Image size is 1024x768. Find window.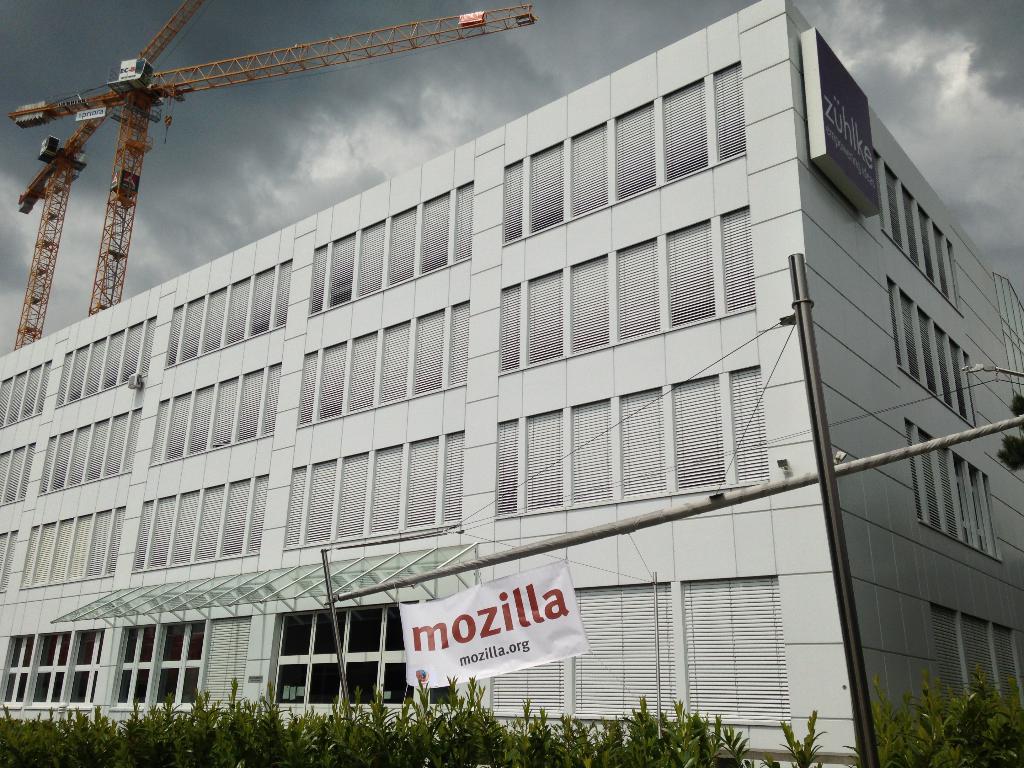
box=[68, 515, 94, 582].
